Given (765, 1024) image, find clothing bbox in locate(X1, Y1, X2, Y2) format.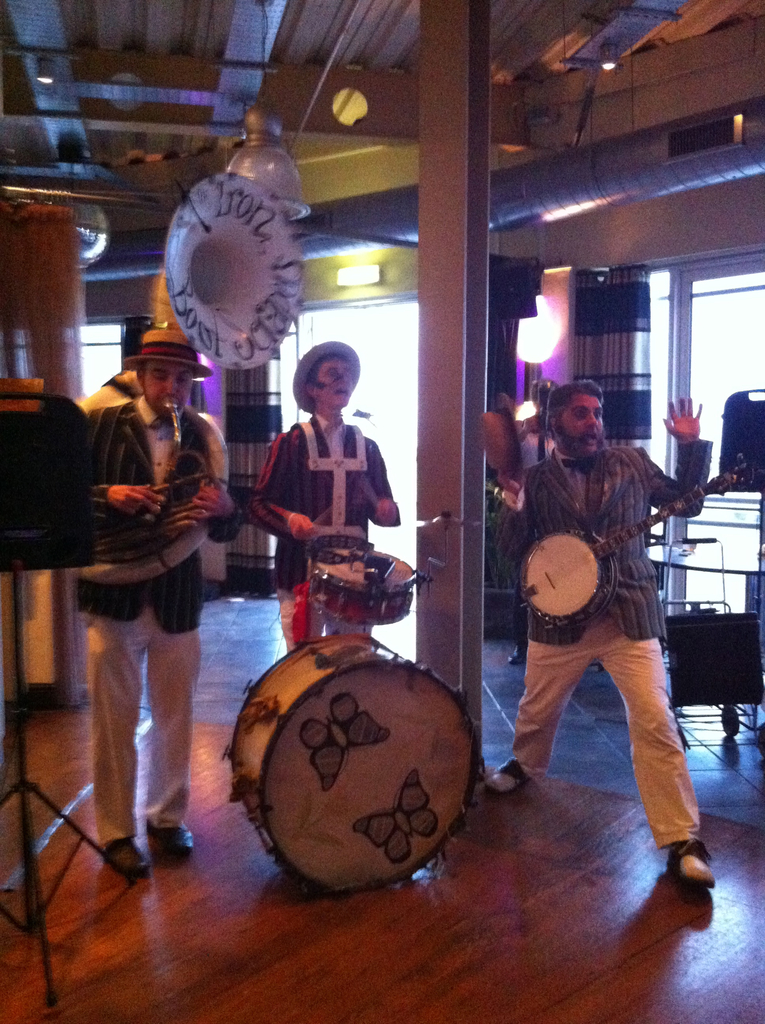
locate(249, 387, 401, 577).
